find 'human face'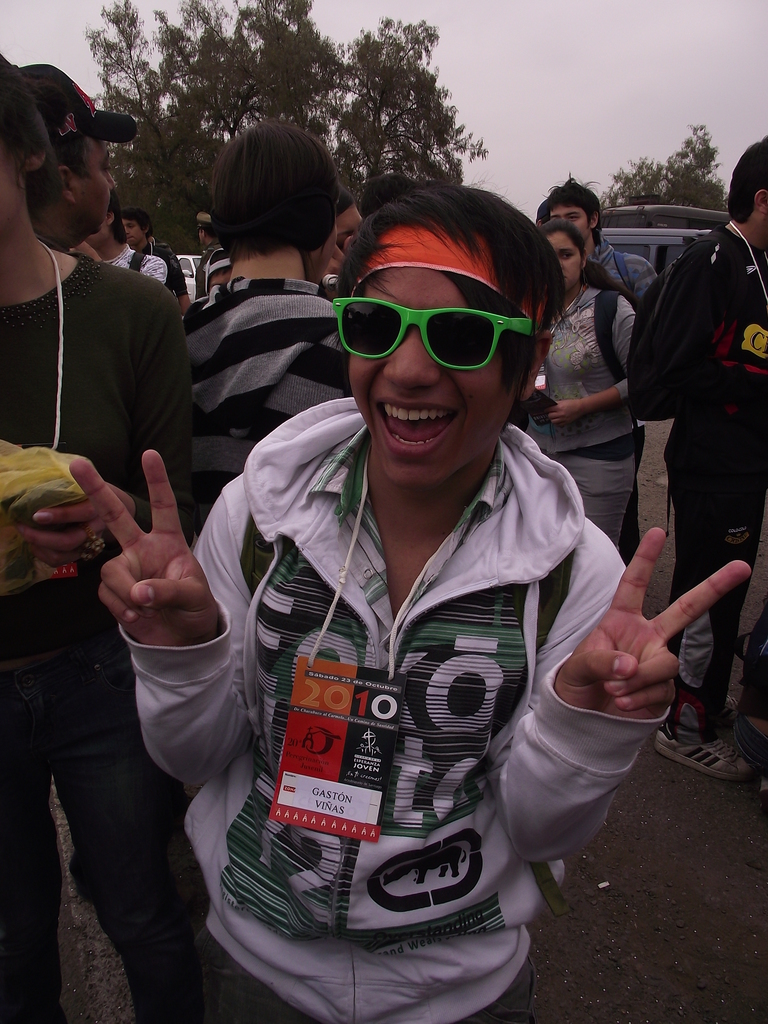
<region>0, 149, 20, 232</region>
